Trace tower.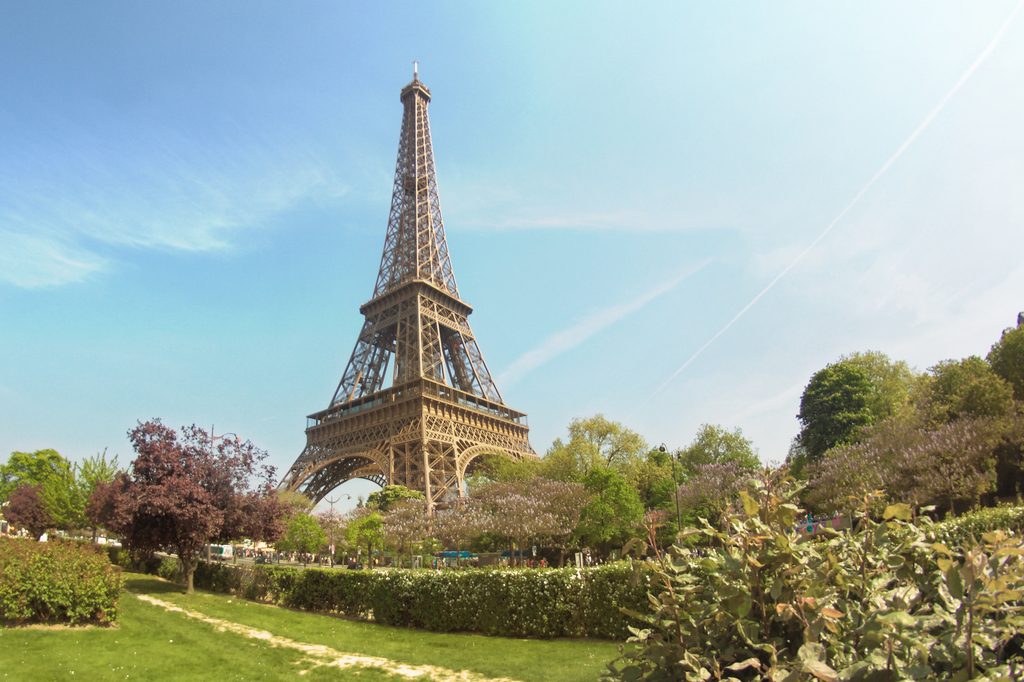
Traced to <bbox>285, 39, 530, 523</bbox>.
